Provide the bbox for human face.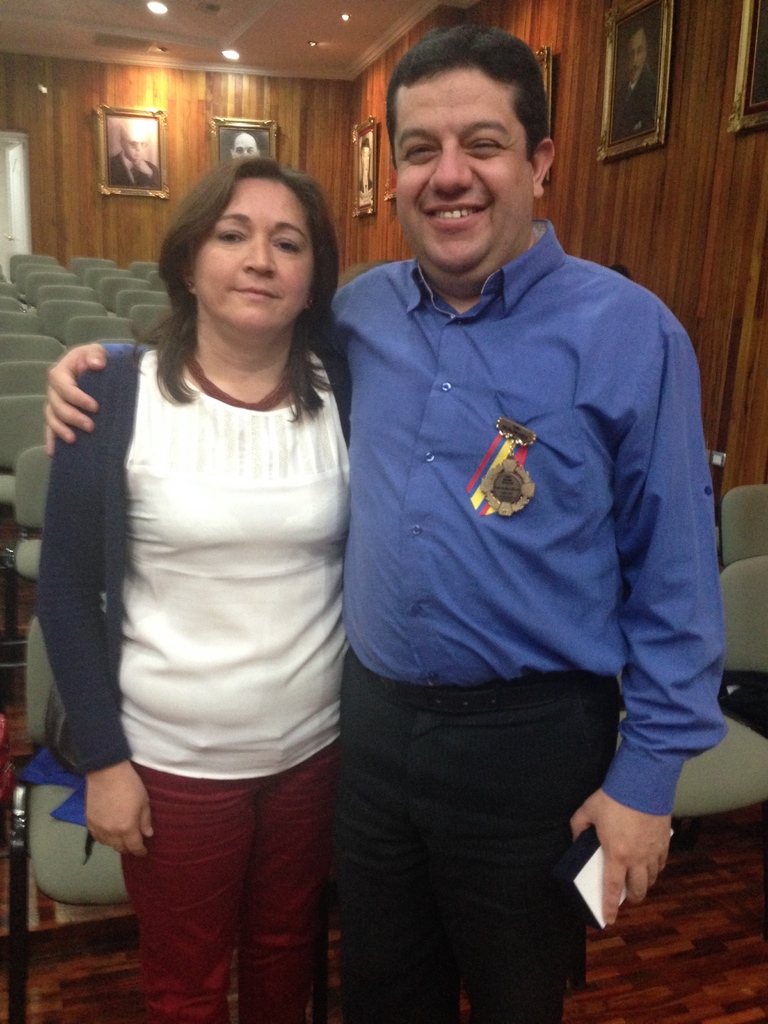
bbox=[233, 134, 254, 153].
